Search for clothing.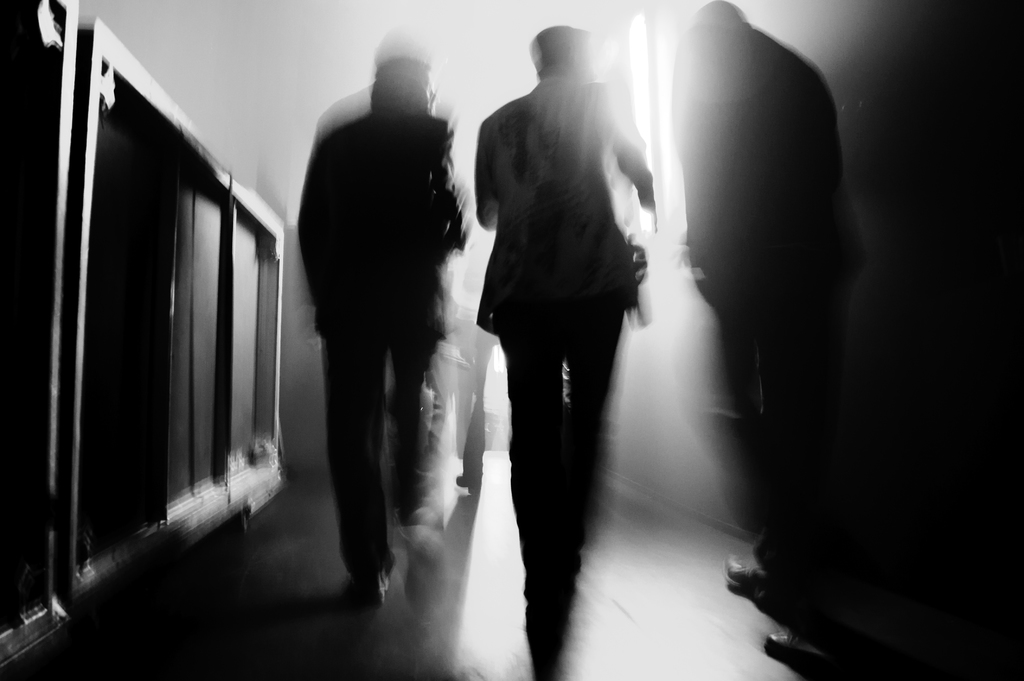
Found at bbox(477, 69, 657, 680).
